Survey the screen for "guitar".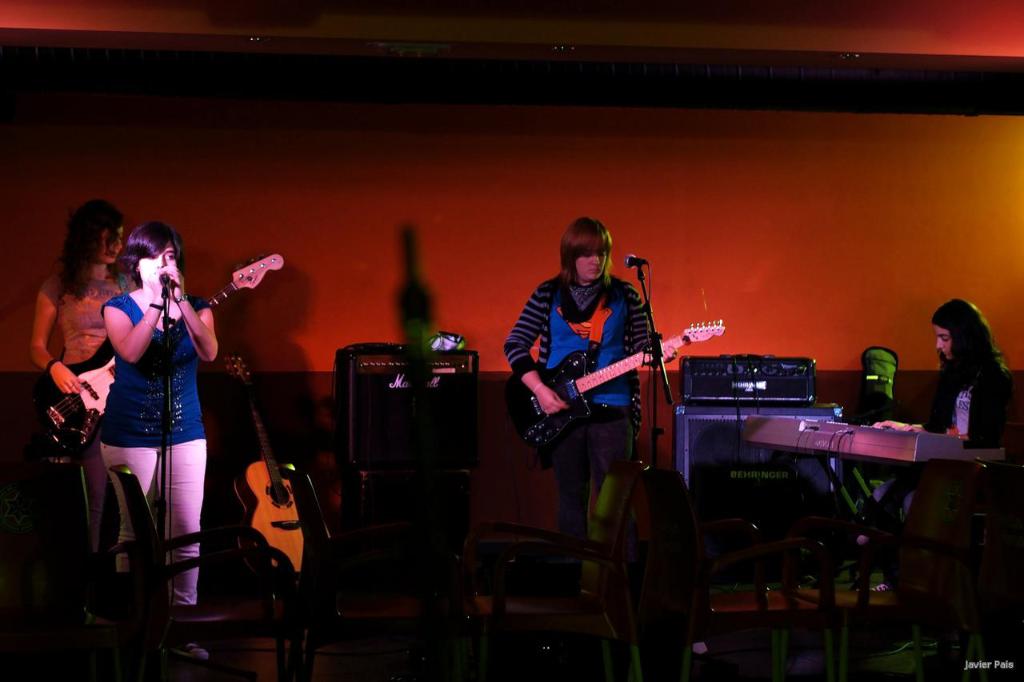
Survey found: [506,317,723,452].
